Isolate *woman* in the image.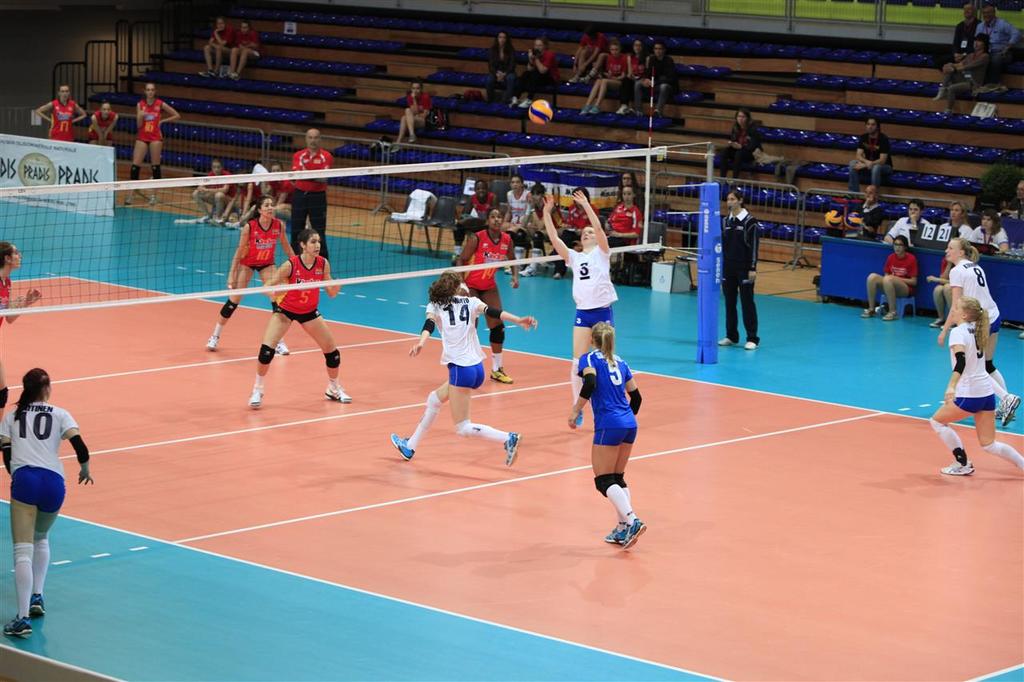
Isolated region: region(502, 176, 530, 269).
